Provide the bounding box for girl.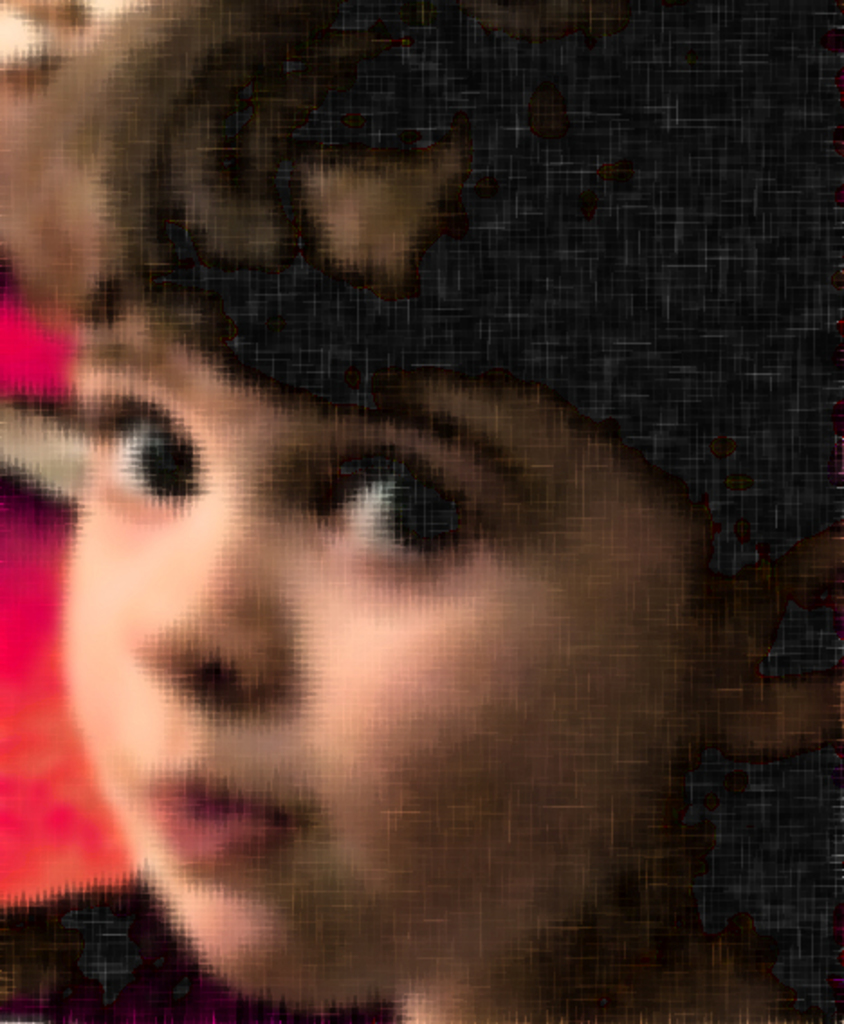
<box>7,0,842,1022</box>.
